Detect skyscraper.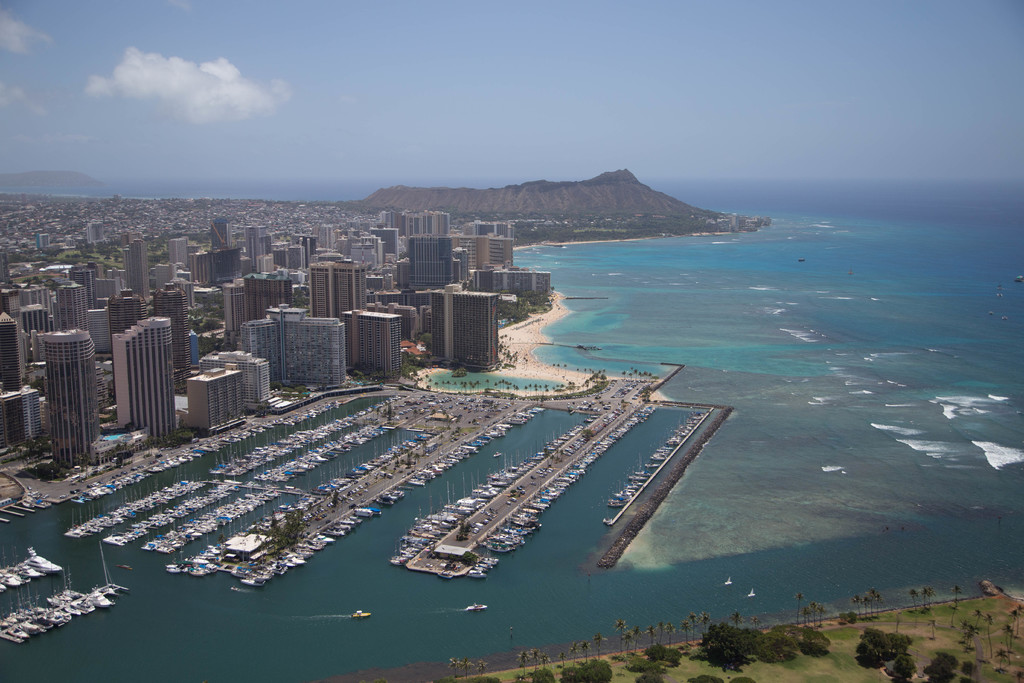
Detected at bbox=(113, 316, 173, 436).
